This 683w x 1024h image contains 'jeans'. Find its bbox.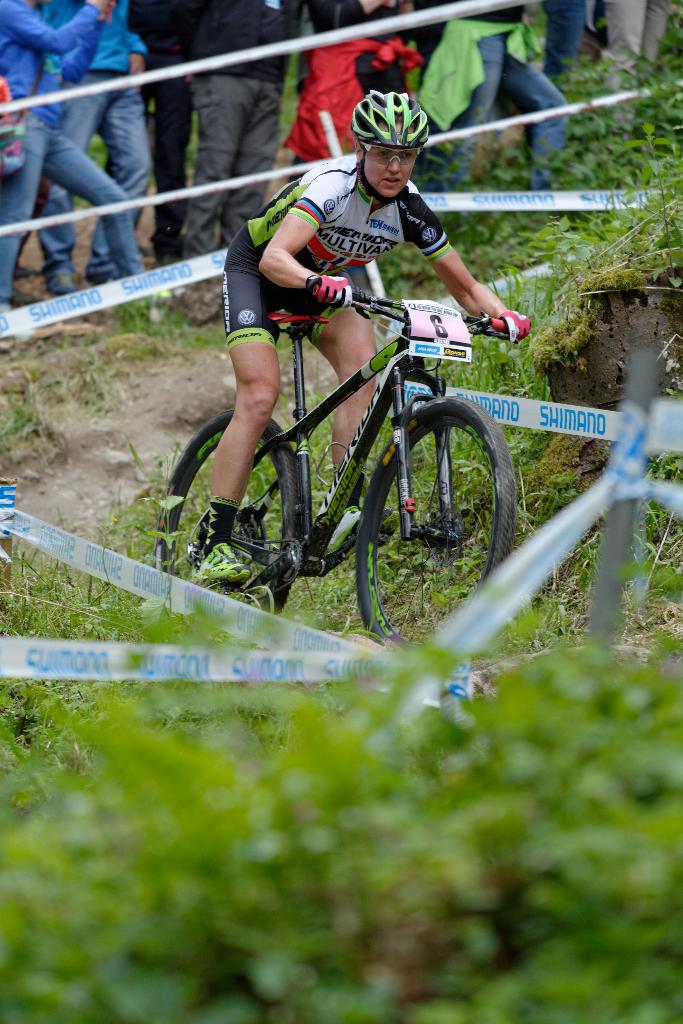
456, 38, 579, 159.
